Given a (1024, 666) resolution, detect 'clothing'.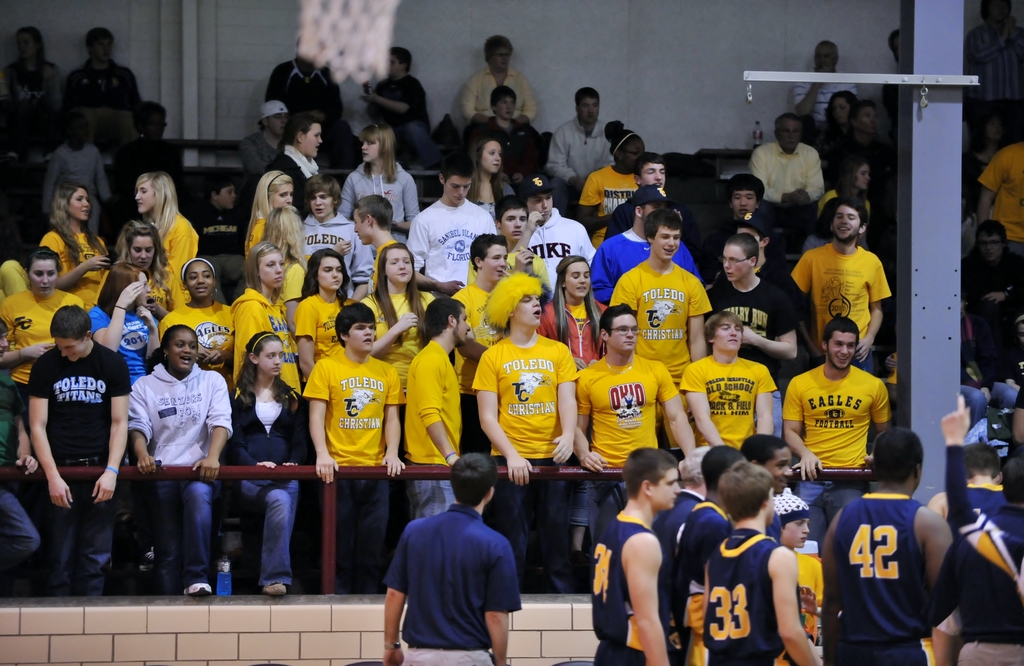
box=[685, 348, 779, 460].
